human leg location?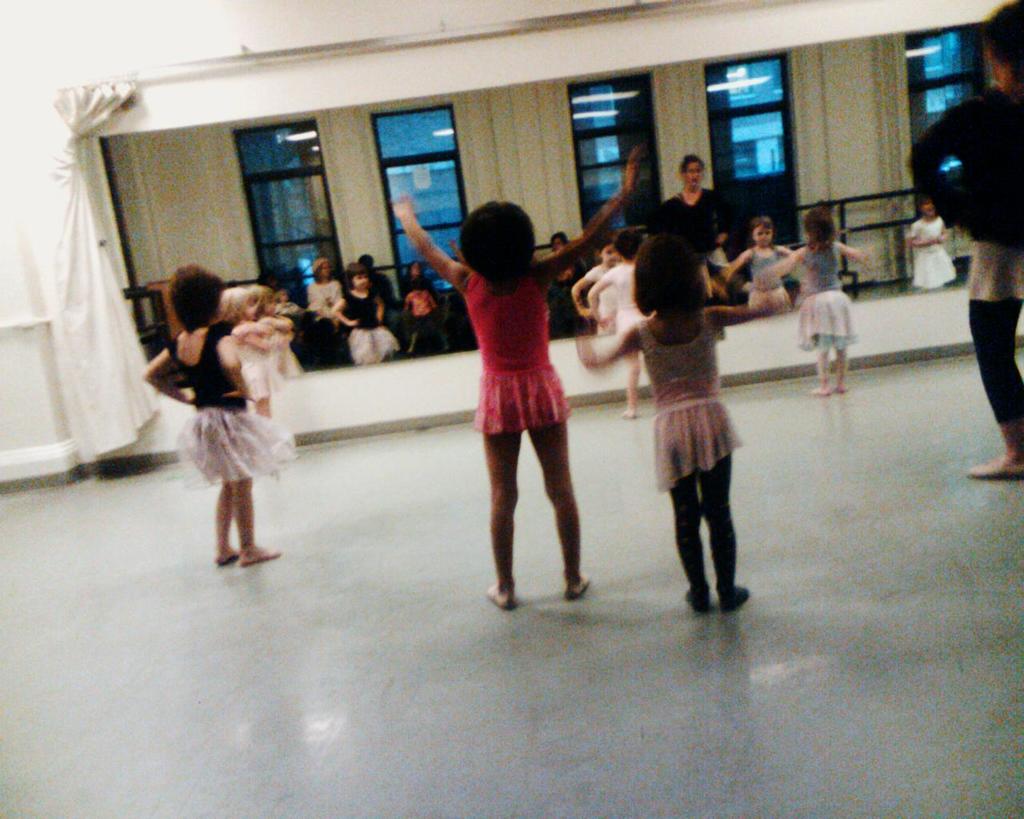
l=967, t=242, r=1021, b=477
